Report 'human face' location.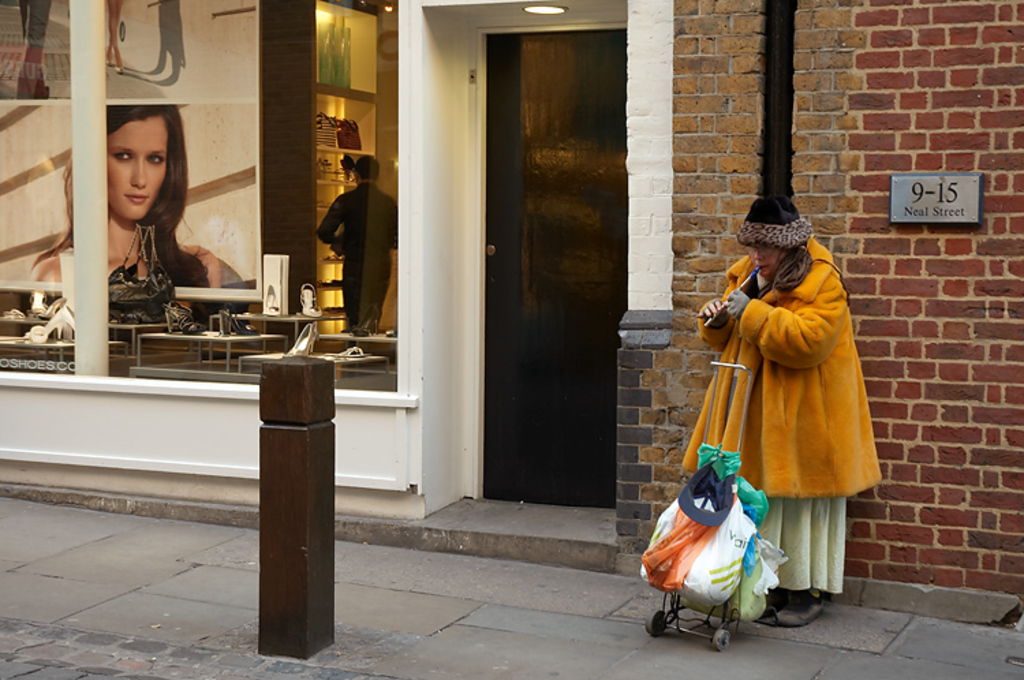
Report: <bbox>106, 115, 169, 223</bbox>.
